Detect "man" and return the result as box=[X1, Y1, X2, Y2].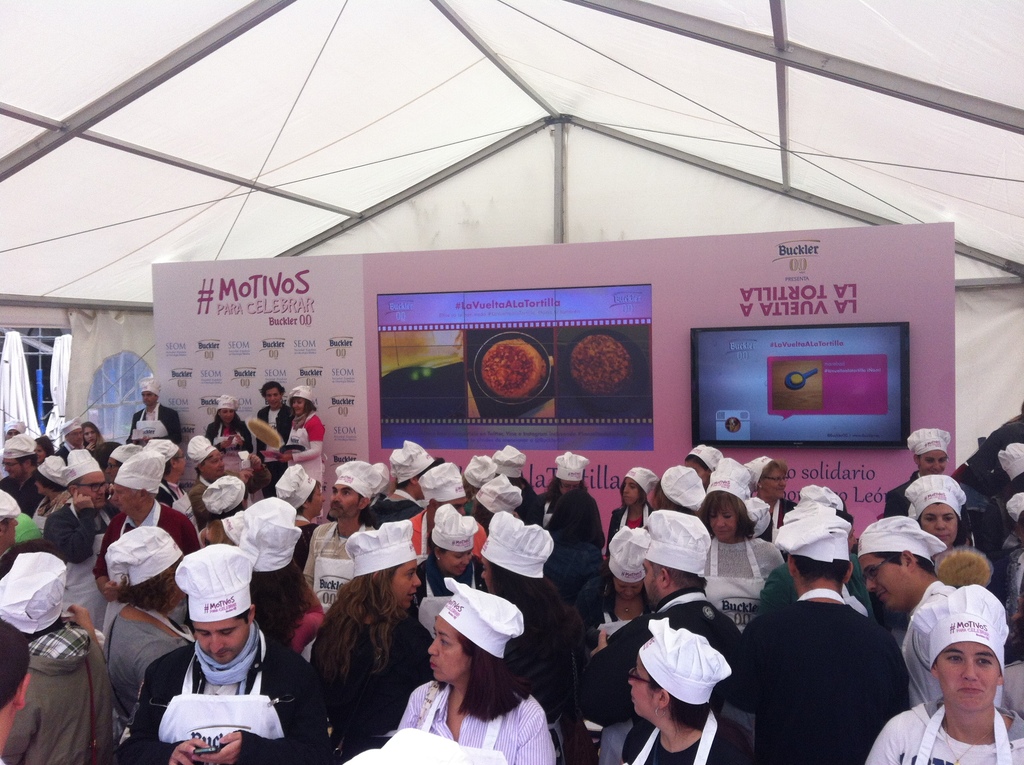
box=[369, 439, 431, 538].
